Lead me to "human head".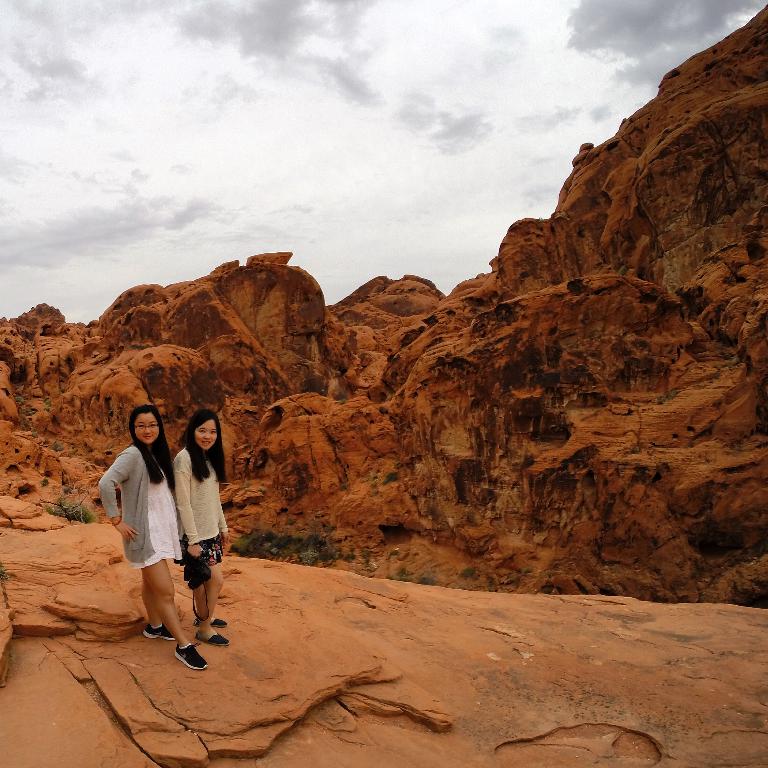
Lead to <box>189,410,222,452</box>.
